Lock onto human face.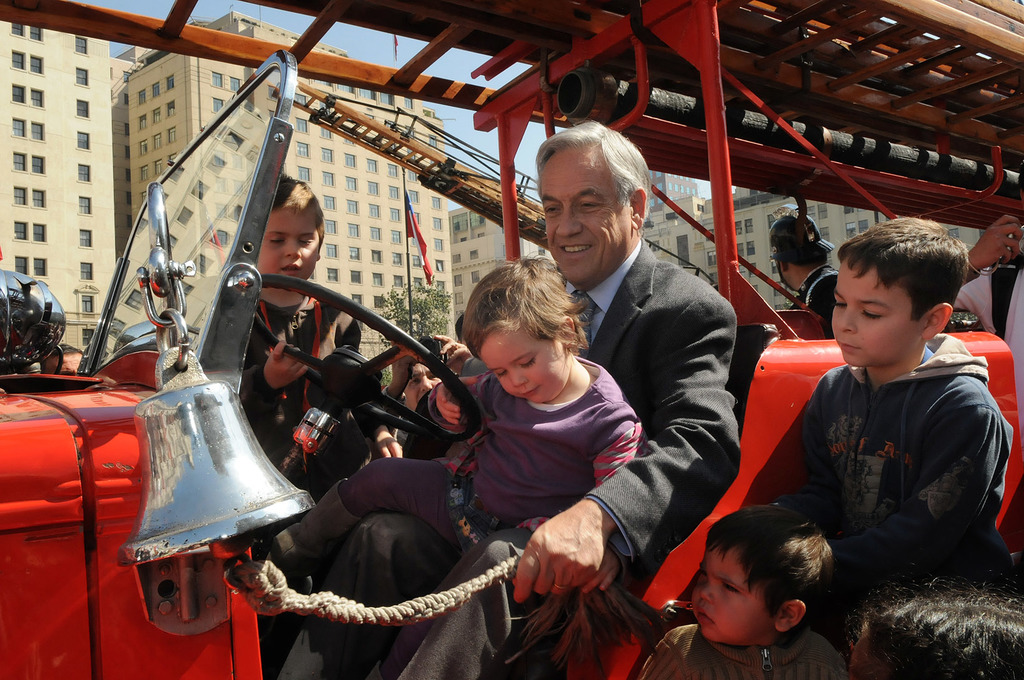
Locked: [693,547,777,640].
